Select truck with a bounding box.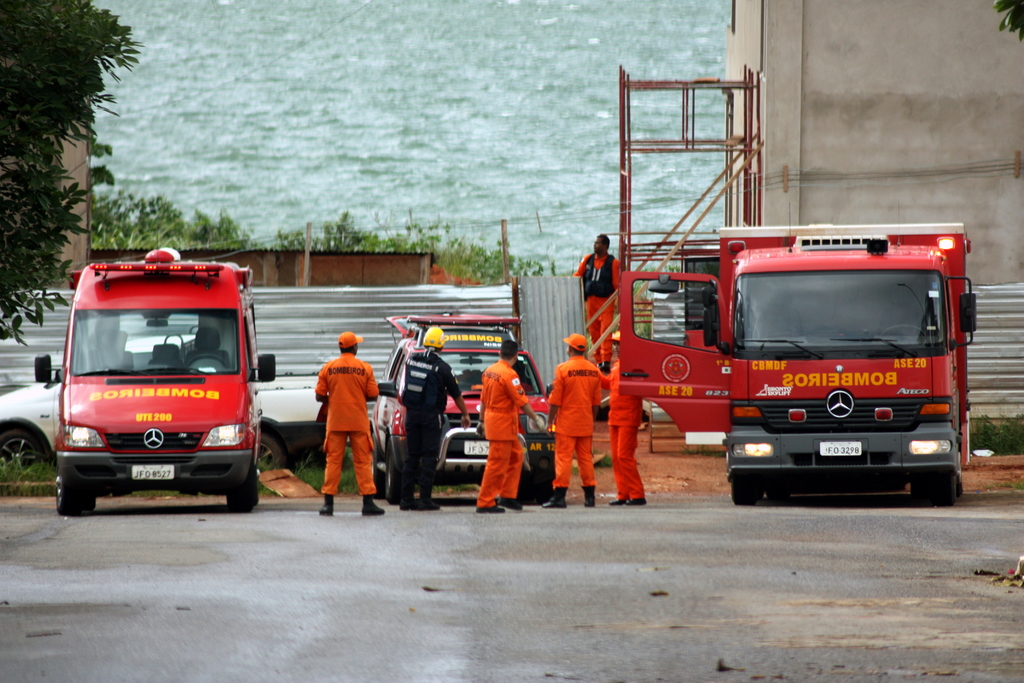
[x1=35, y1=242, x2=278, y2=509].
